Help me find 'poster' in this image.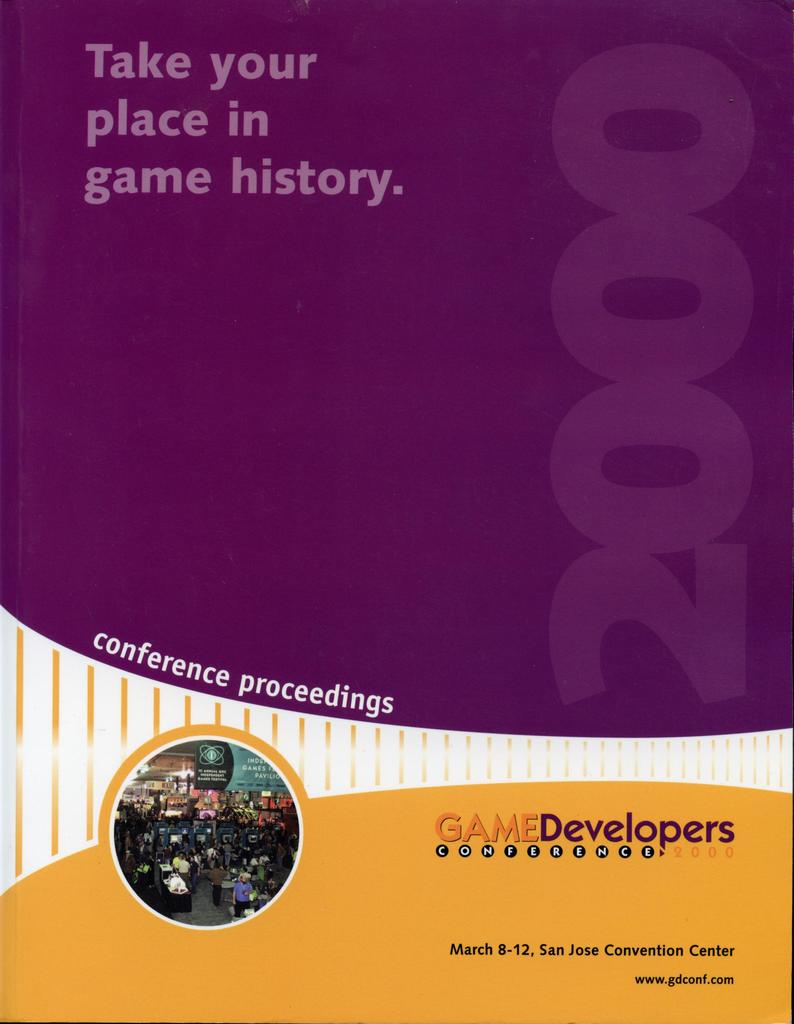
Found it: 0/1/793/1023.
